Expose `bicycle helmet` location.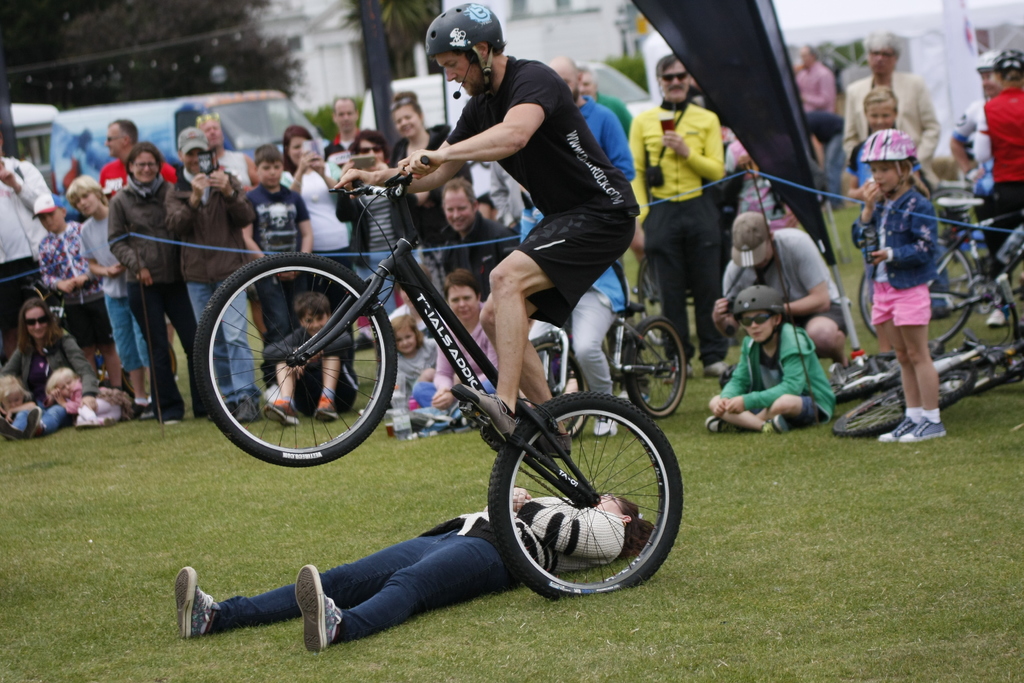
Exposed at 424/1/500/99.
